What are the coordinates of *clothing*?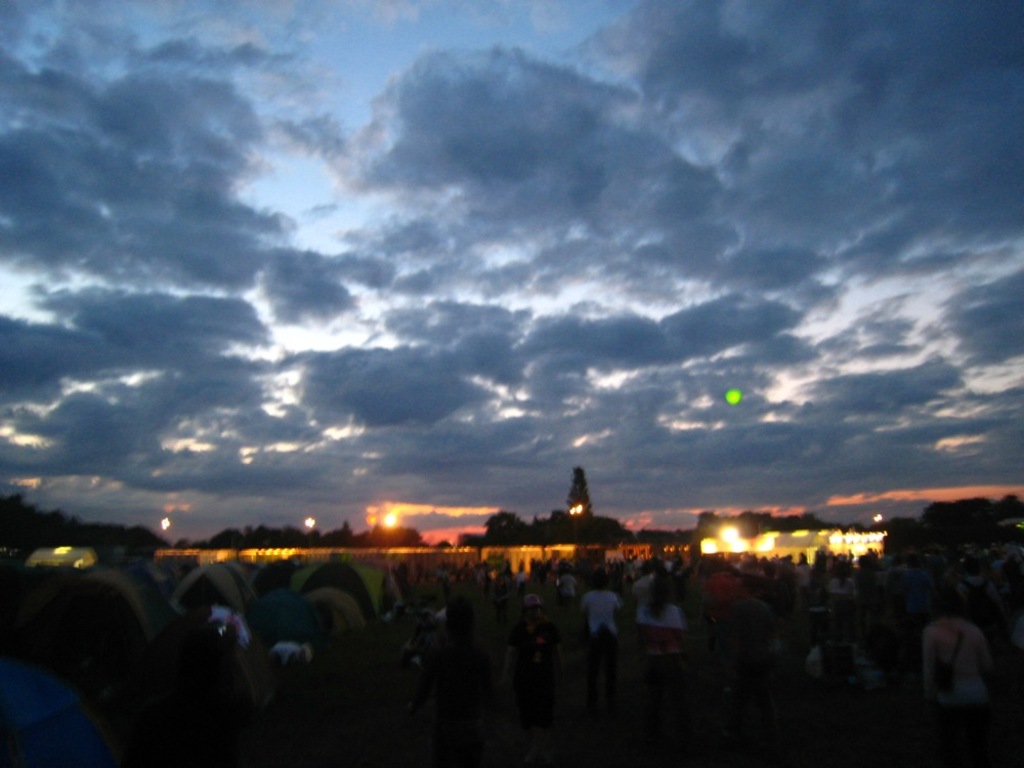
bbox=(583, 592, 622, 659).
